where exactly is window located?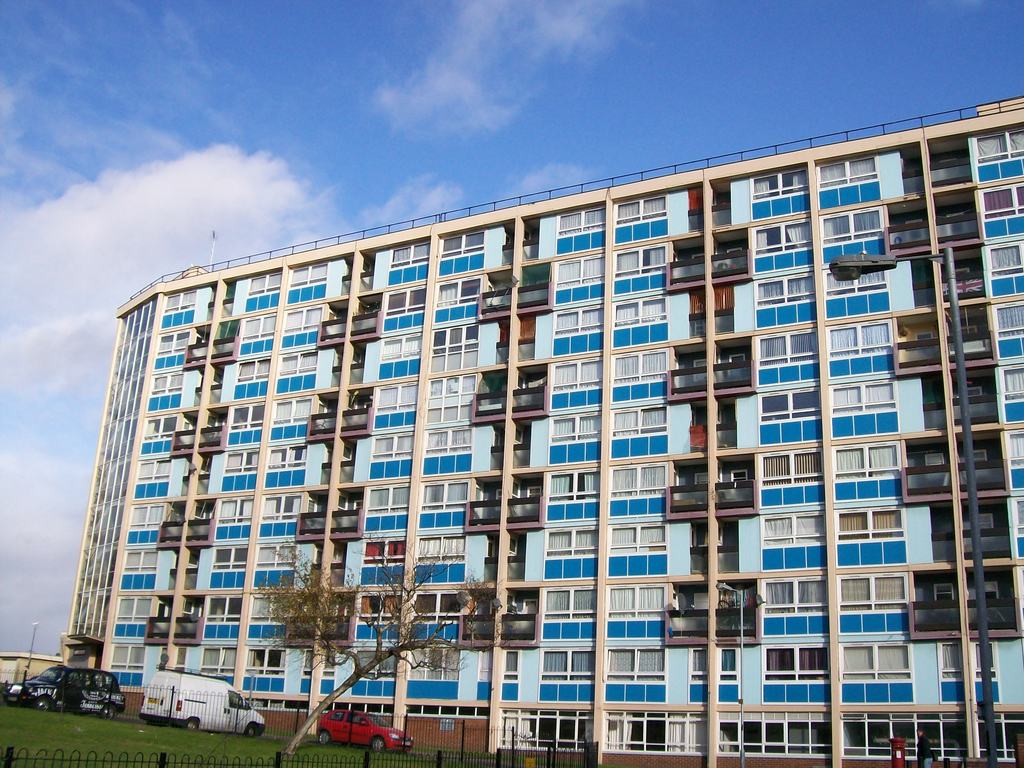
Its bounding box is left=611, top=348, right=669, bottom=386.
